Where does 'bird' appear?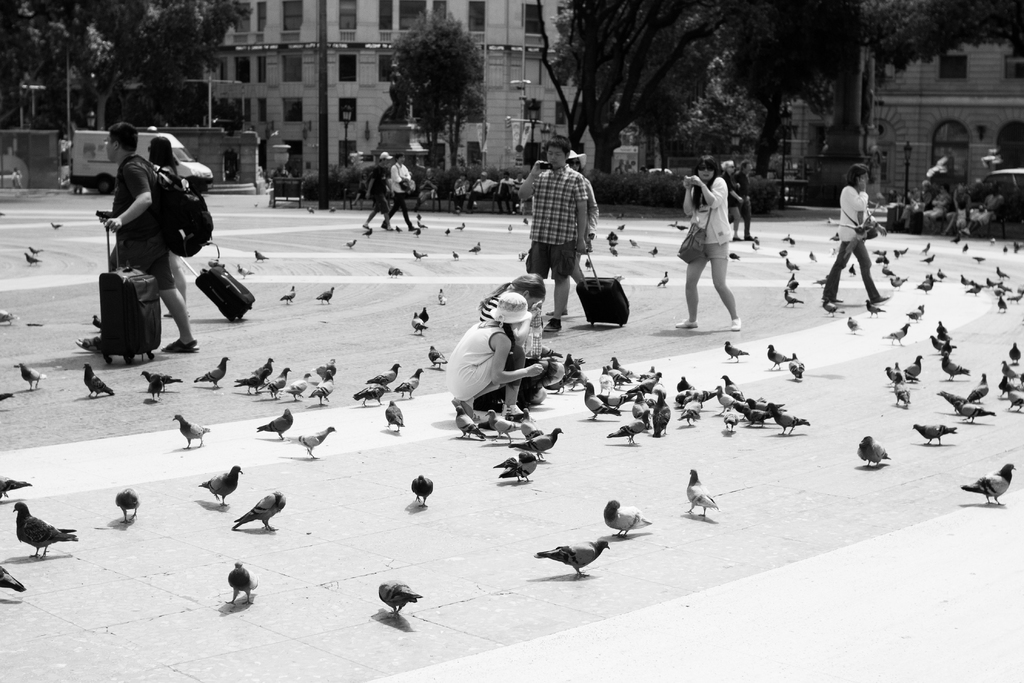
Appears at (998, 361, 1023, 412).
